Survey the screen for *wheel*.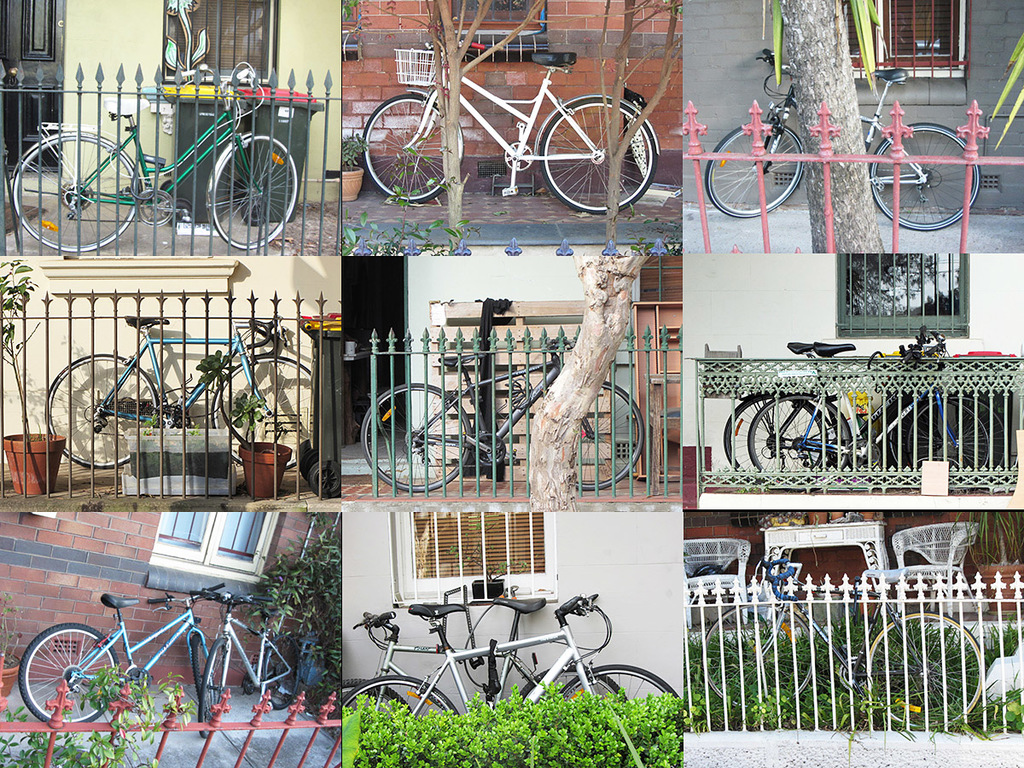
Survey found: select_region(903, 400, 986, 468).
